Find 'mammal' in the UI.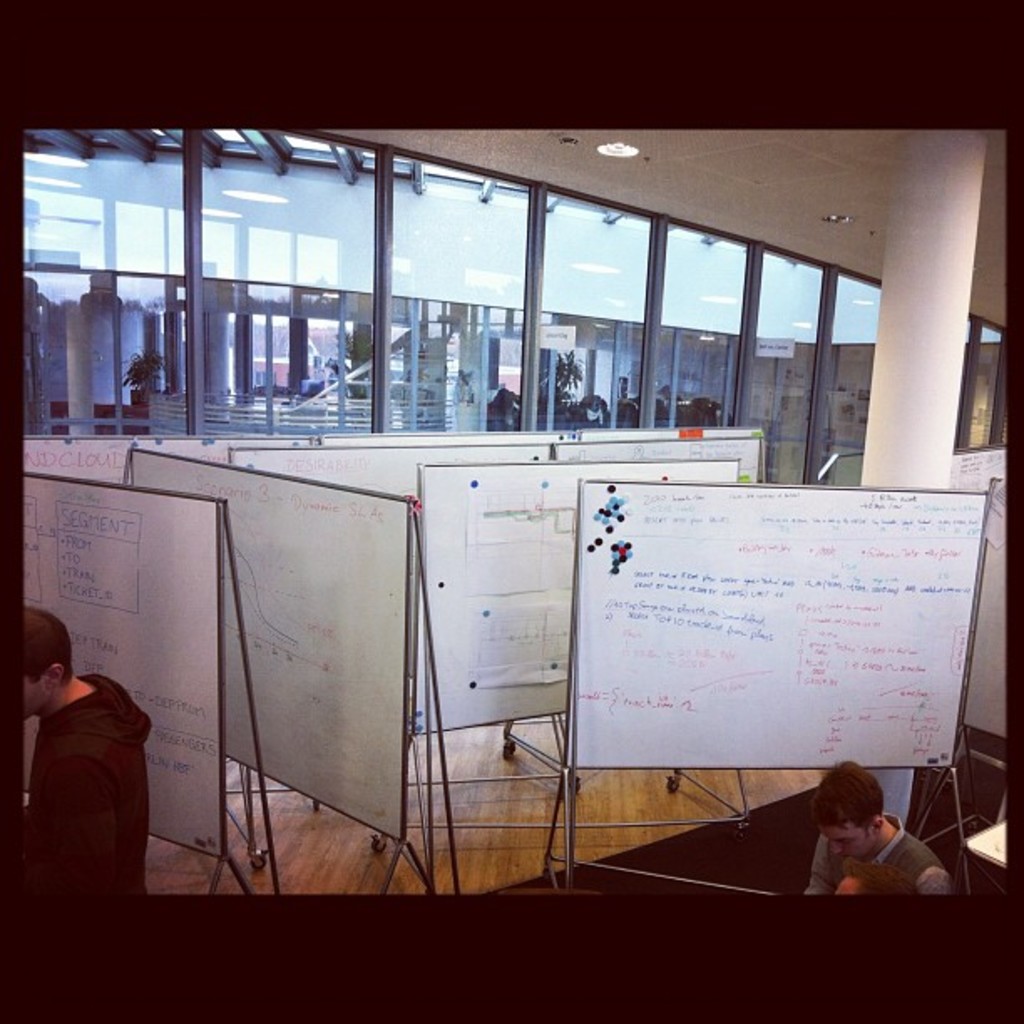
UI element at {"left": 840, "top": 863, "right": 924, "bottom": 899}.
